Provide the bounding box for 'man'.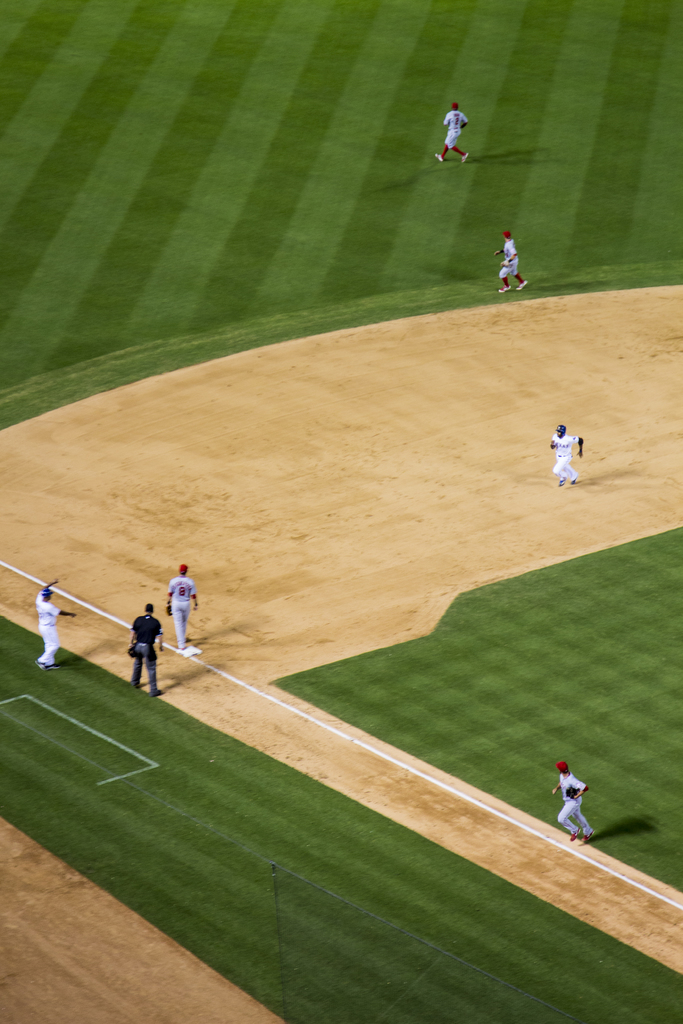
bbox(126, 597, 166, 699).
